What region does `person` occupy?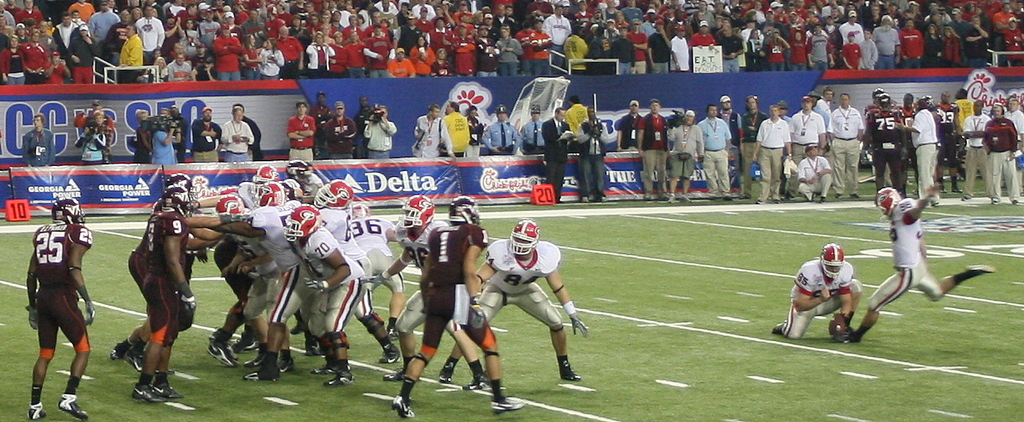
pyautogui.locateOnScreen(109, 157, 589, 421).
